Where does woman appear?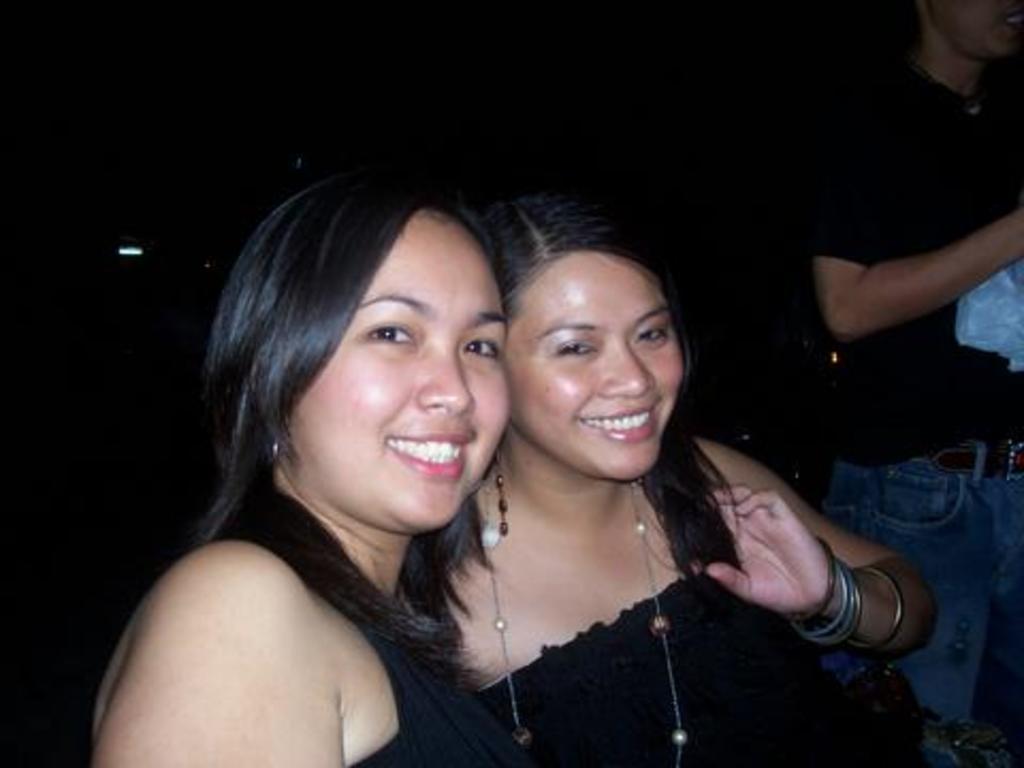
Appears at x1=401 y1=194 x2=937 y2=766.
